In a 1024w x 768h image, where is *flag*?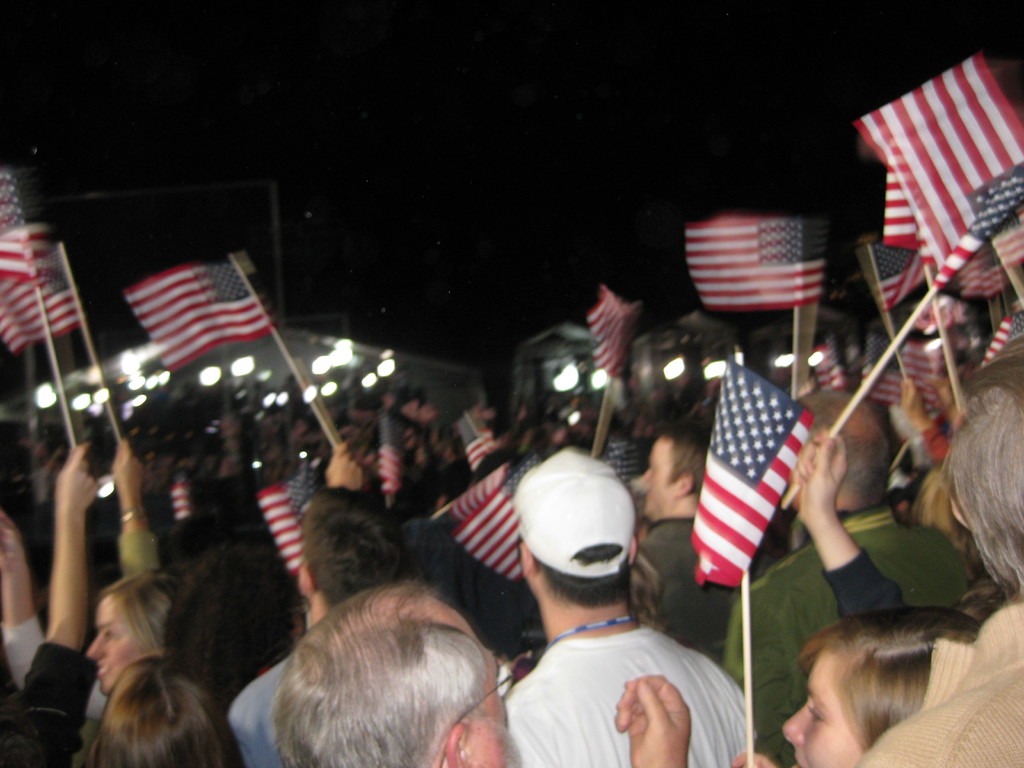
(584,276,639,381).
